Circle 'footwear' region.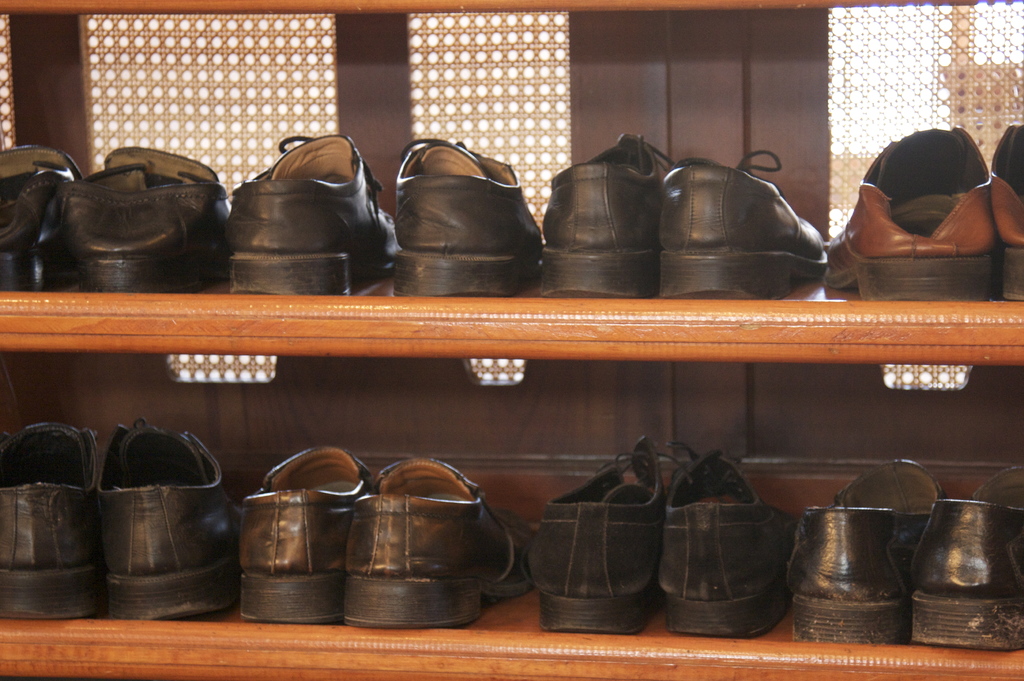
Region: l=0, t=137, r=91, b=296.
